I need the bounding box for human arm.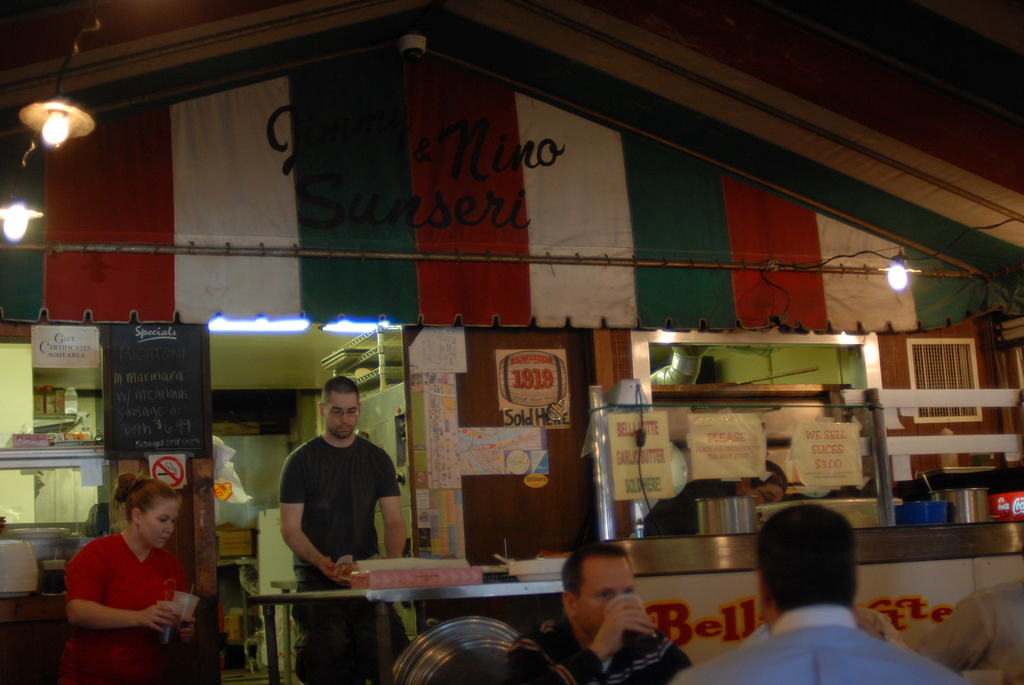
Here it is: bbox=(663, 636, 709, 684).
